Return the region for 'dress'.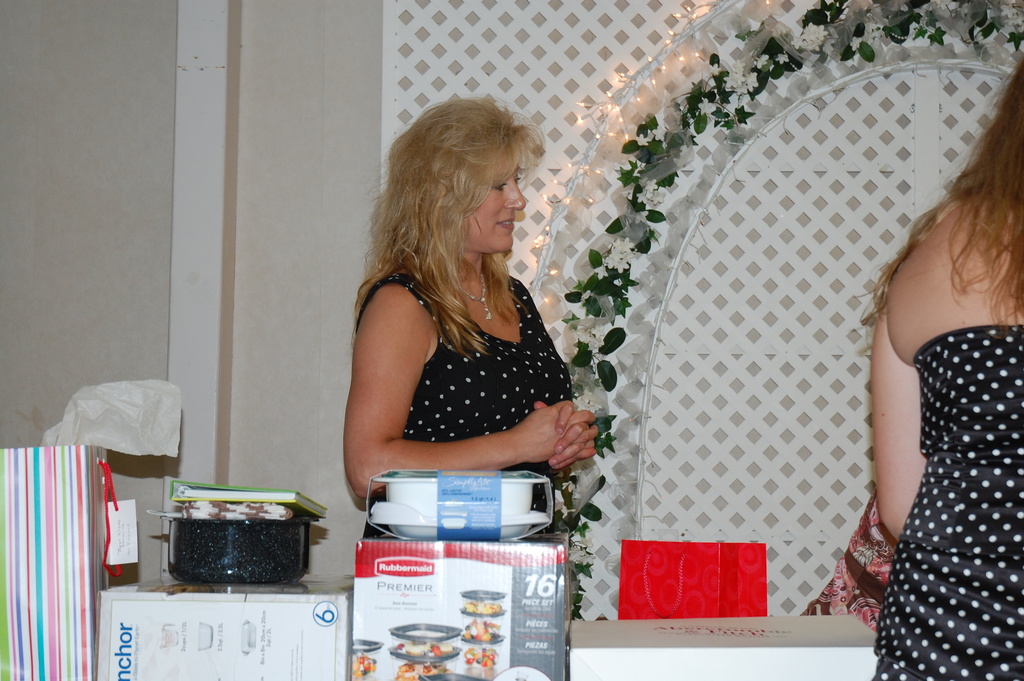
(left=355, top=270, right=578, bottom=537).
